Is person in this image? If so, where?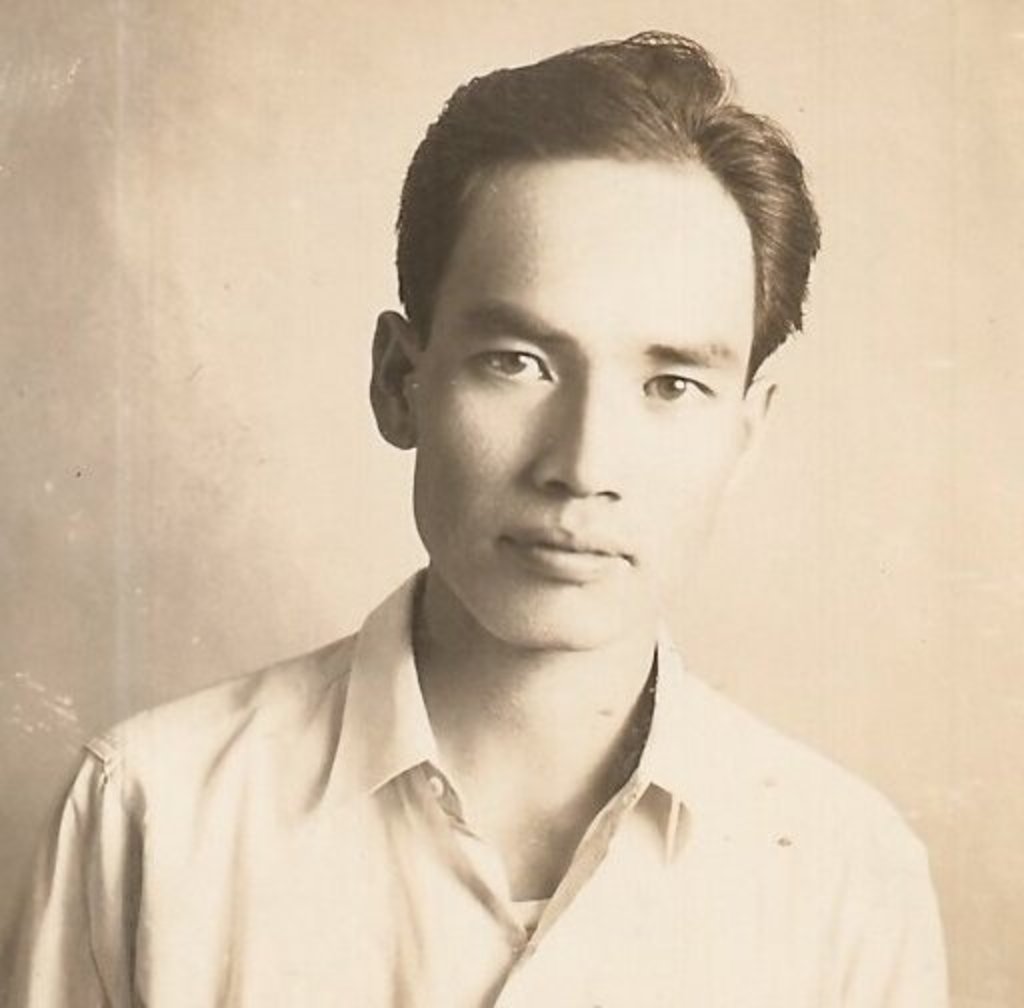
Yes, at 0, 36, 954, 1006.
